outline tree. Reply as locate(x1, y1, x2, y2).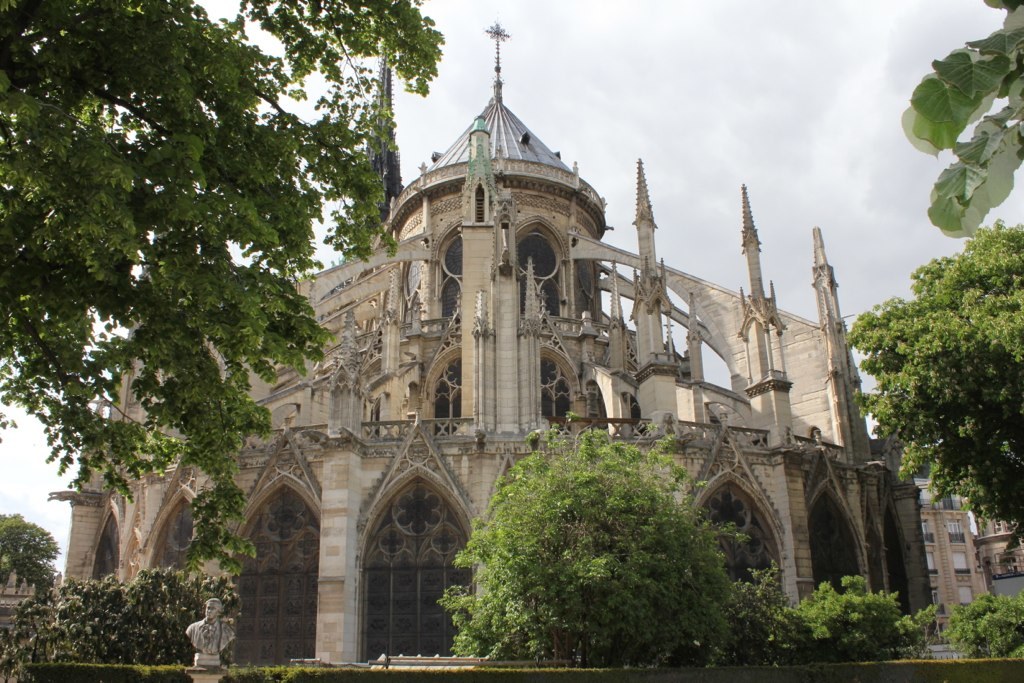
locate(893, 0, 1022, 240).
